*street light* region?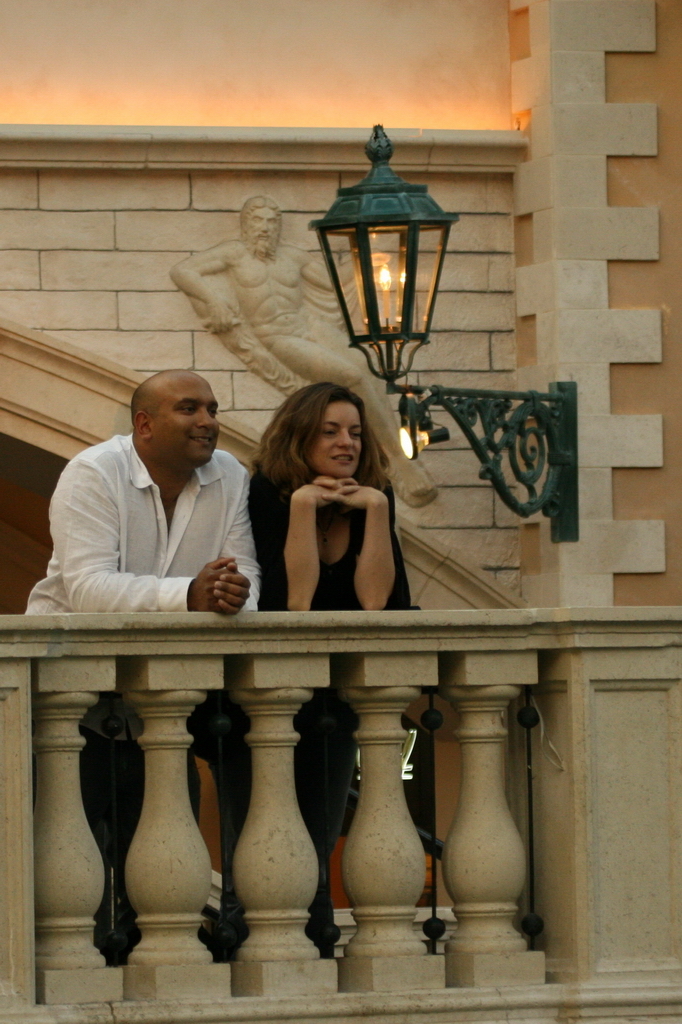
bbox=[276, 130, 478, 446]
